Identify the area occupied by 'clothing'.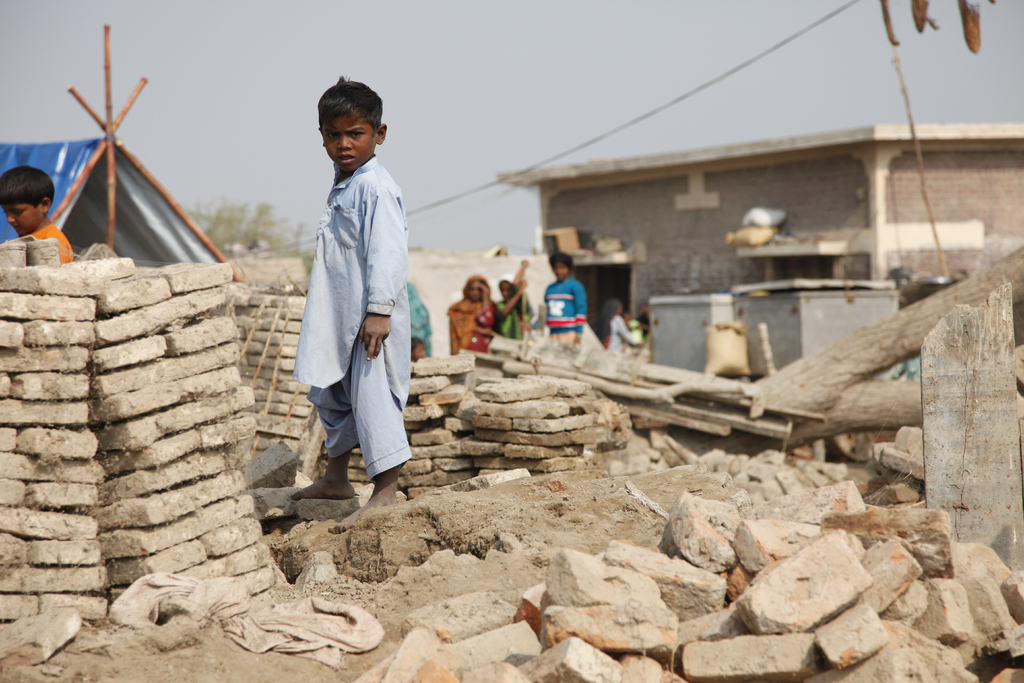
Area: [290,121,412,472].
